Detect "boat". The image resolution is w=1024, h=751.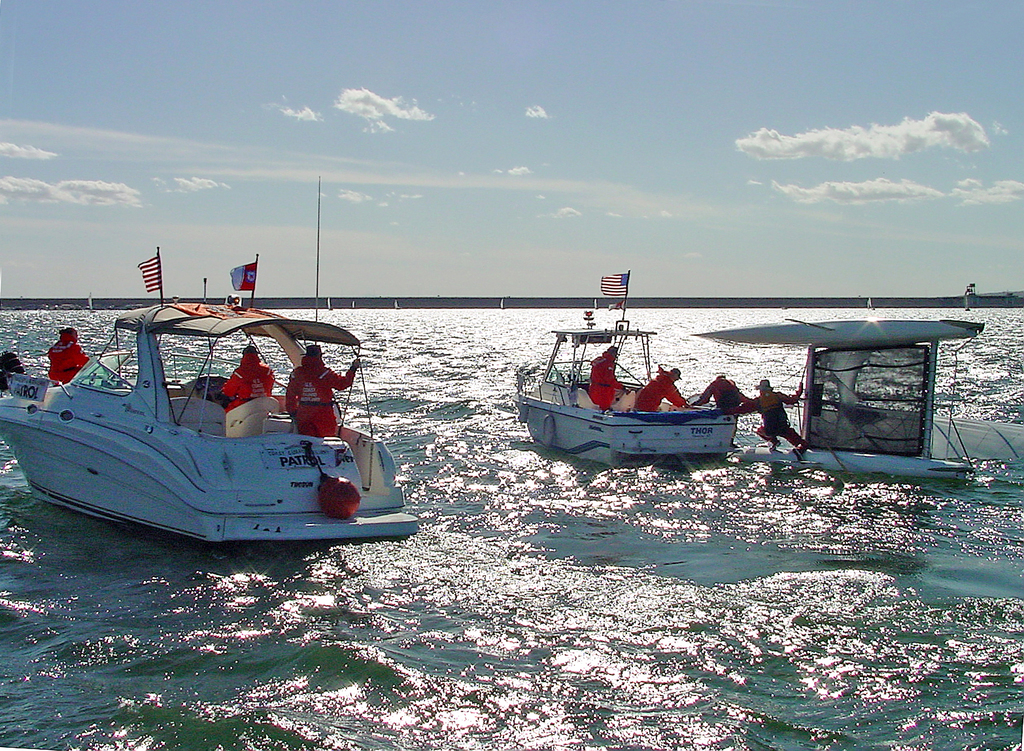
x1=18 y1=247 x2=454 y2=542.
